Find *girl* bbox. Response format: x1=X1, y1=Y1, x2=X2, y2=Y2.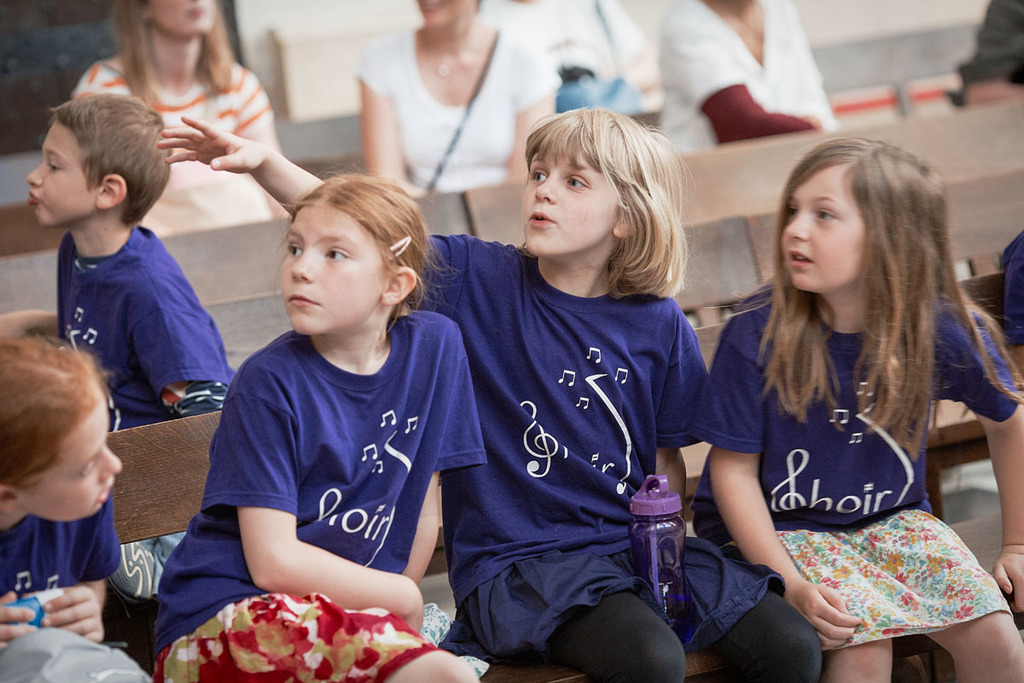
x1=0, y1=340, x2=123, y2=652.
